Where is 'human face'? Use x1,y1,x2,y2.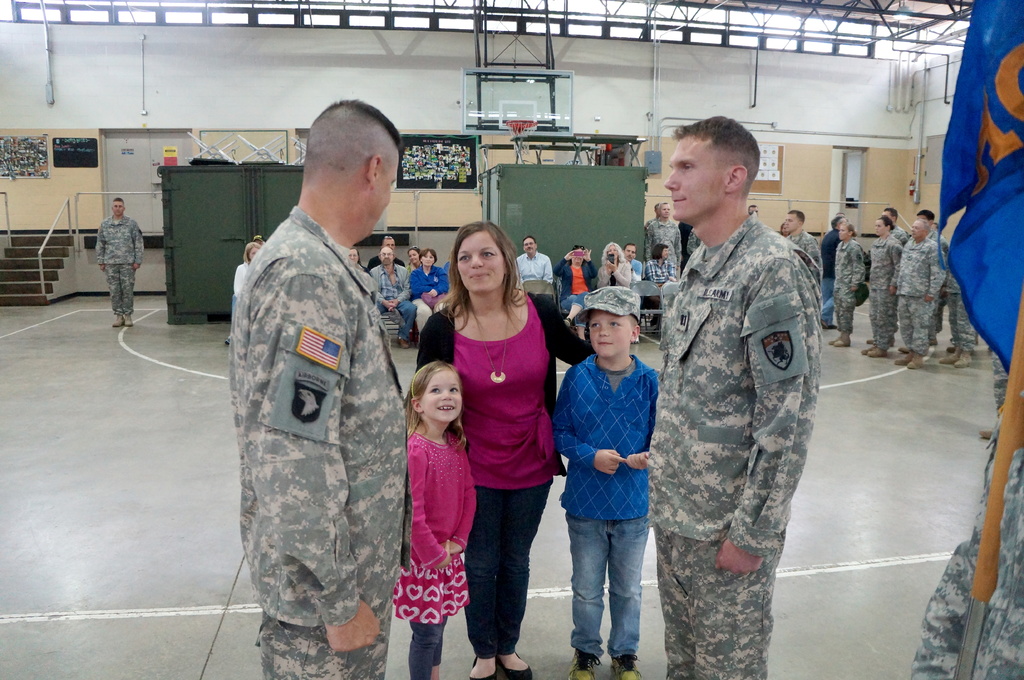
246,244,256,258.
